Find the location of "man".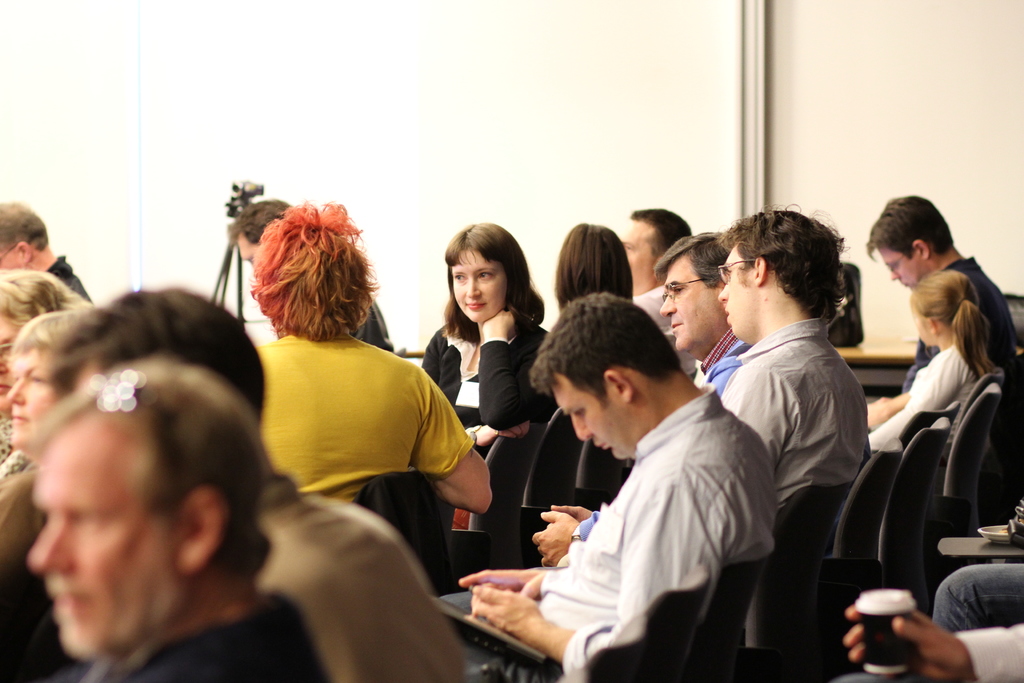
Location: [25,359,328,682].
